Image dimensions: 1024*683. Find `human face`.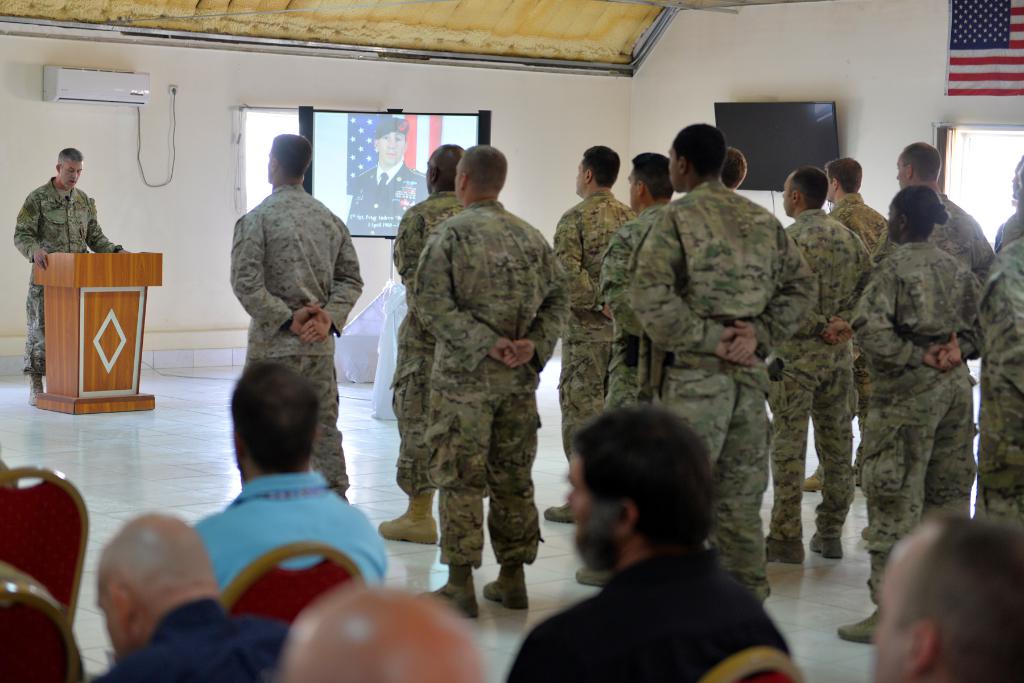
box(572, 158, 591, 192).
